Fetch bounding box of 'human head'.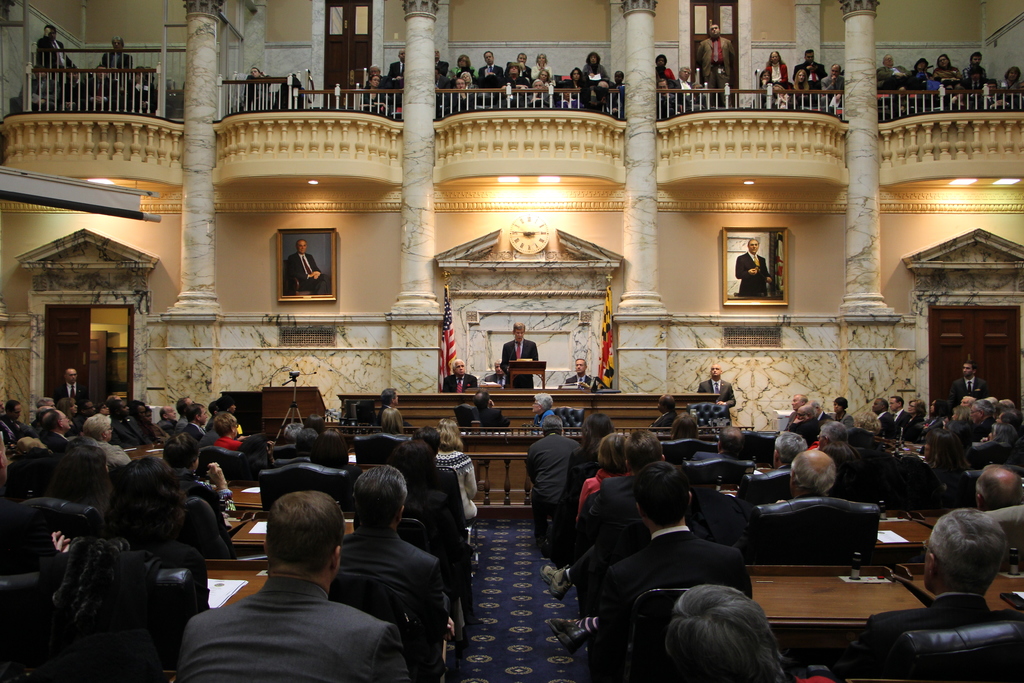
Bbox: bbox(238, 432, 267, 453).
